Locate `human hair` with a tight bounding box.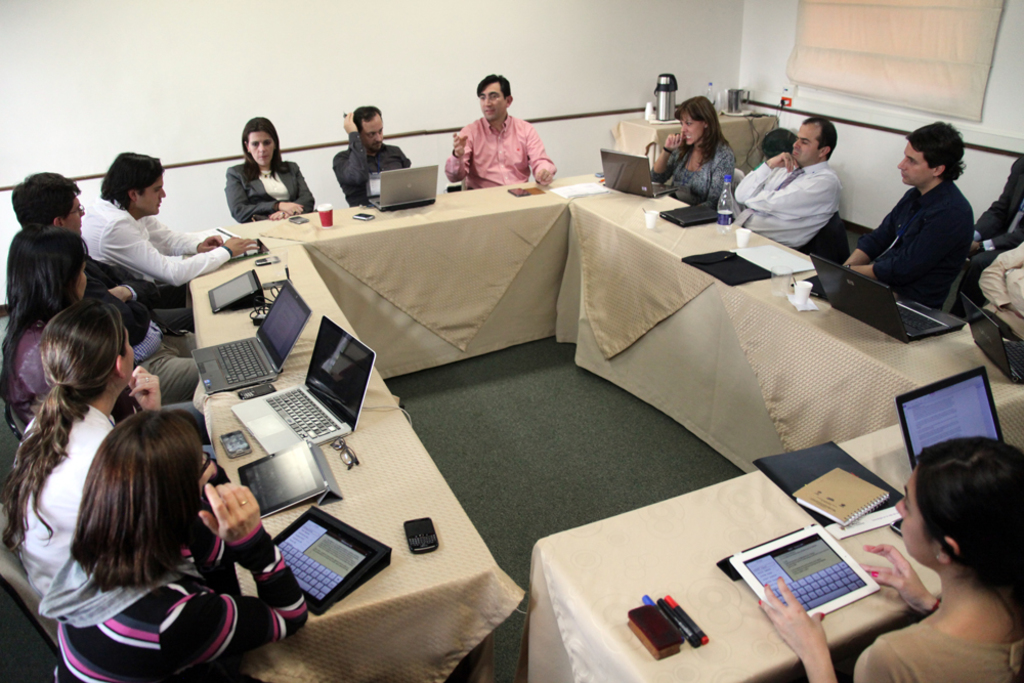
<bbox>905, 430, 1019, 614</bbox>.
